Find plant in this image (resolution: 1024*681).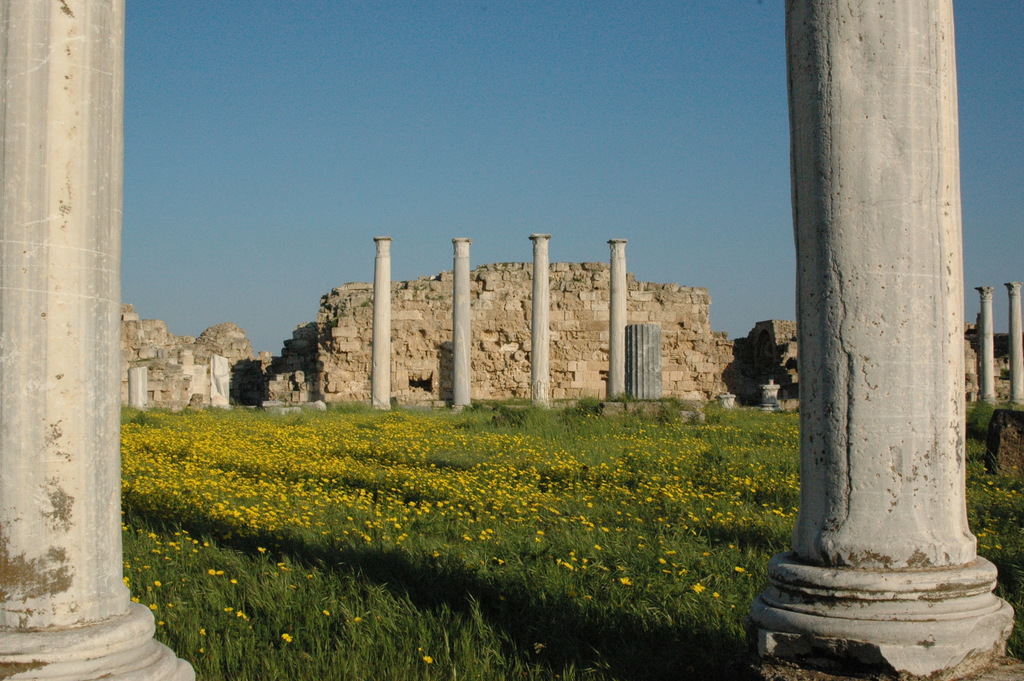
BBox(582, 395, 609, 413).
